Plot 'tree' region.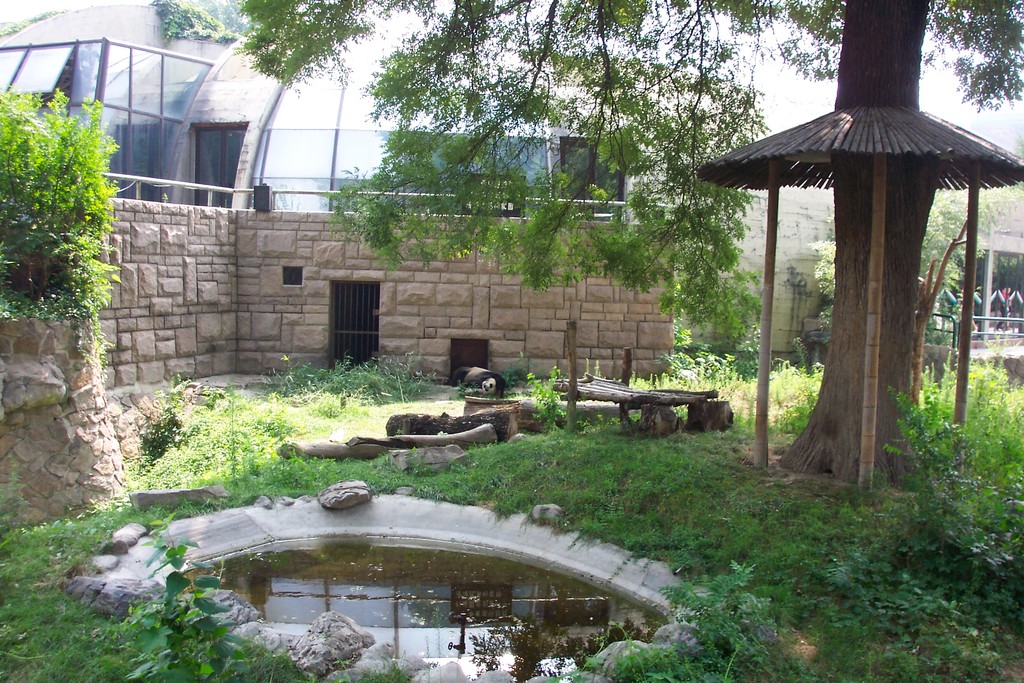
Plotted at 807,176,1023,356.
